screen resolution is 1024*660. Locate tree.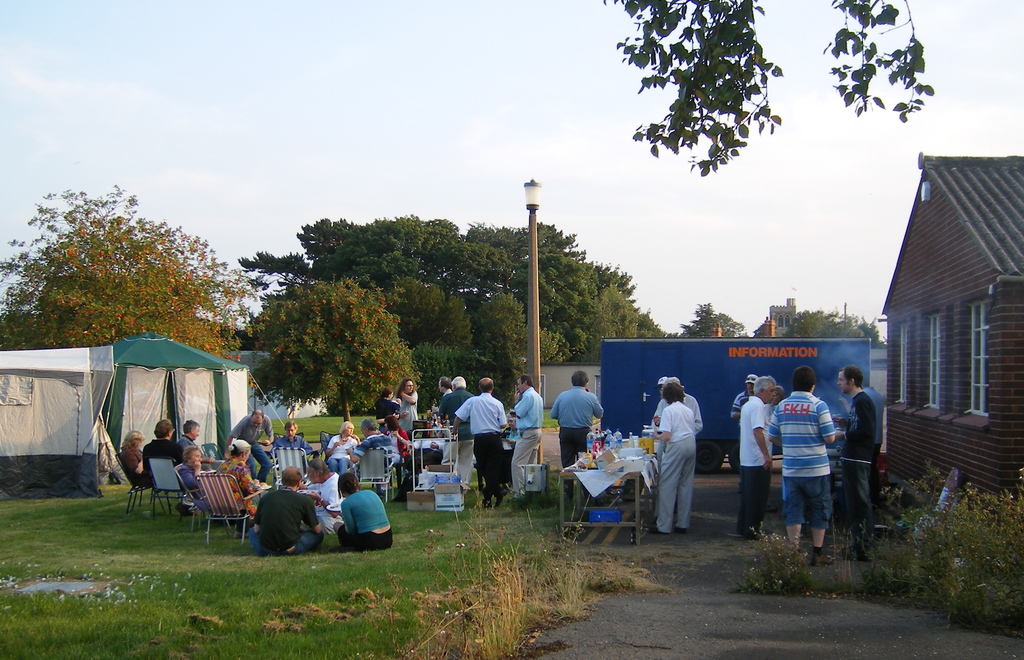
(594, 0, 934, 186).
